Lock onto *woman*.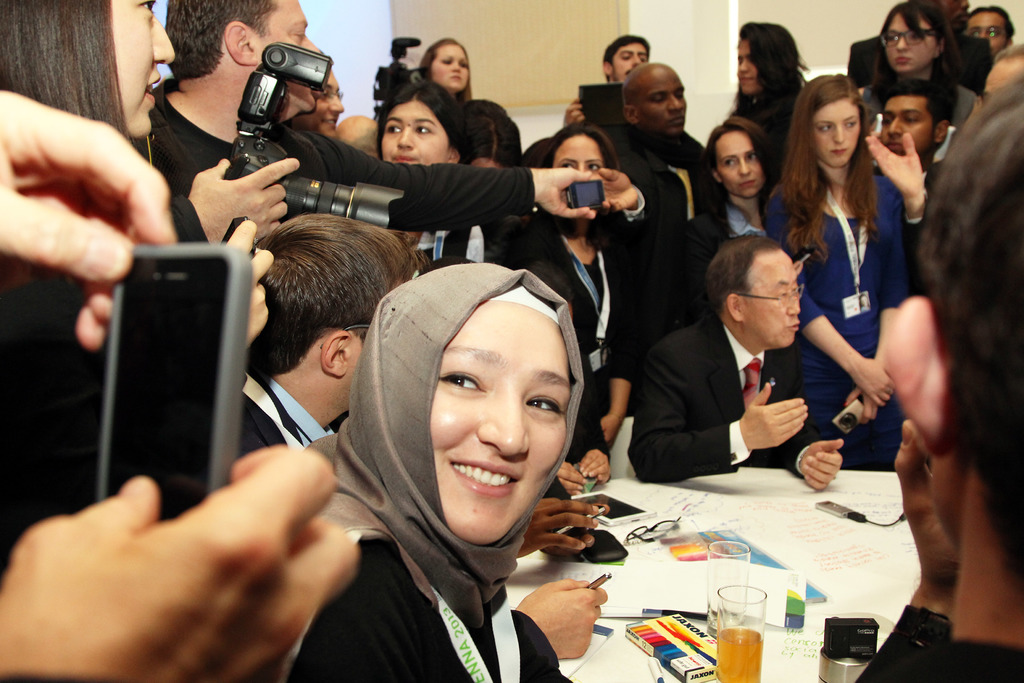
Locked: {"x1": 734, "y1": 28, "x2": 808, "y2": 143}.
